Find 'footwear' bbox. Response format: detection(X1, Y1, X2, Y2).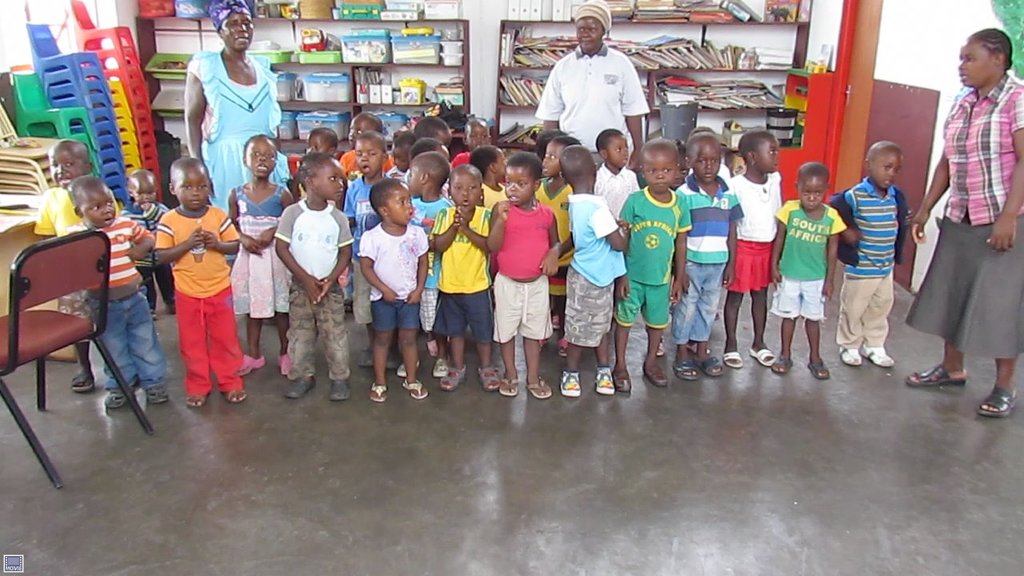
detection(328, 378, 350, 401).
